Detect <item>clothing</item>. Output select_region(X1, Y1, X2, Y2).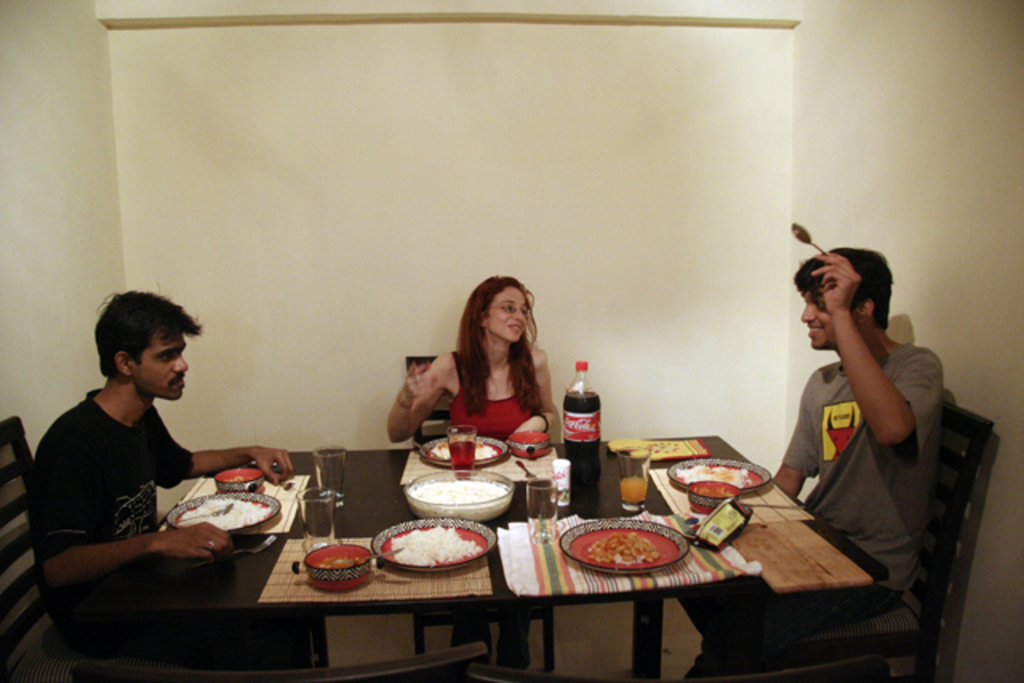
select_region(30, 365, 258, 681).
